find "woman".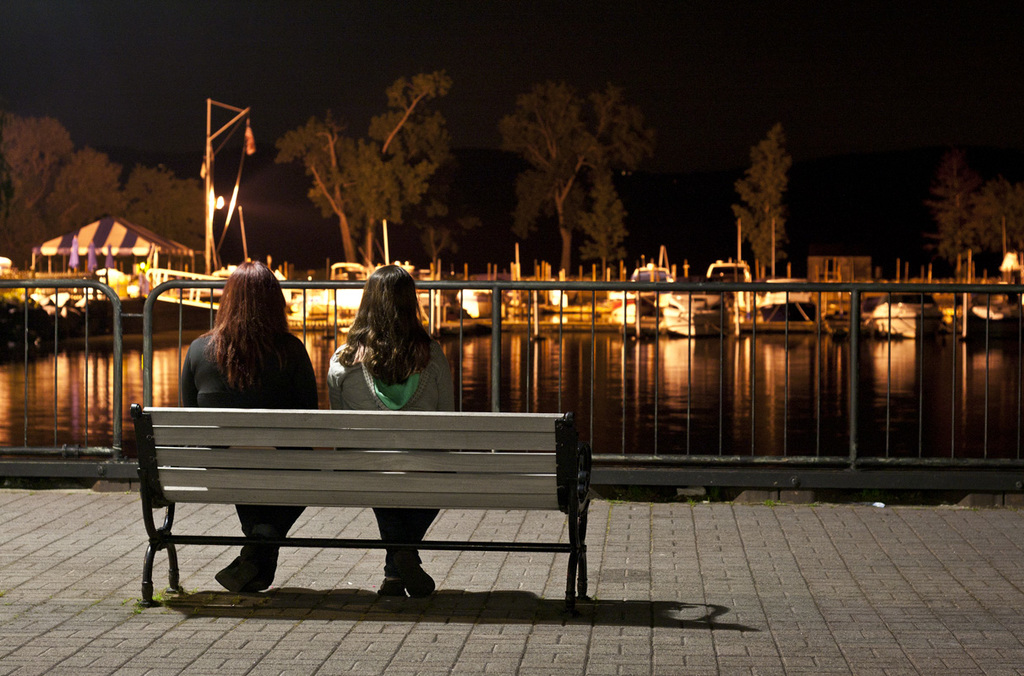
region(324, 263, 451, 609).
